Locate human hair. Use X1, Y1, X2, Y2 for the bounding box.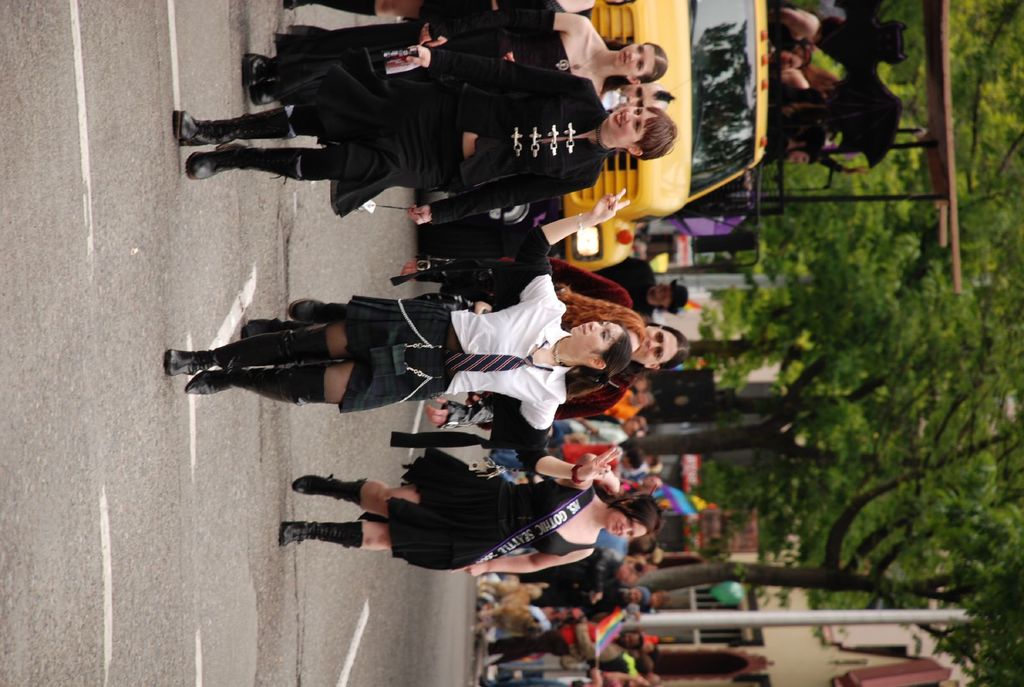
559, 286, 644, 340.
